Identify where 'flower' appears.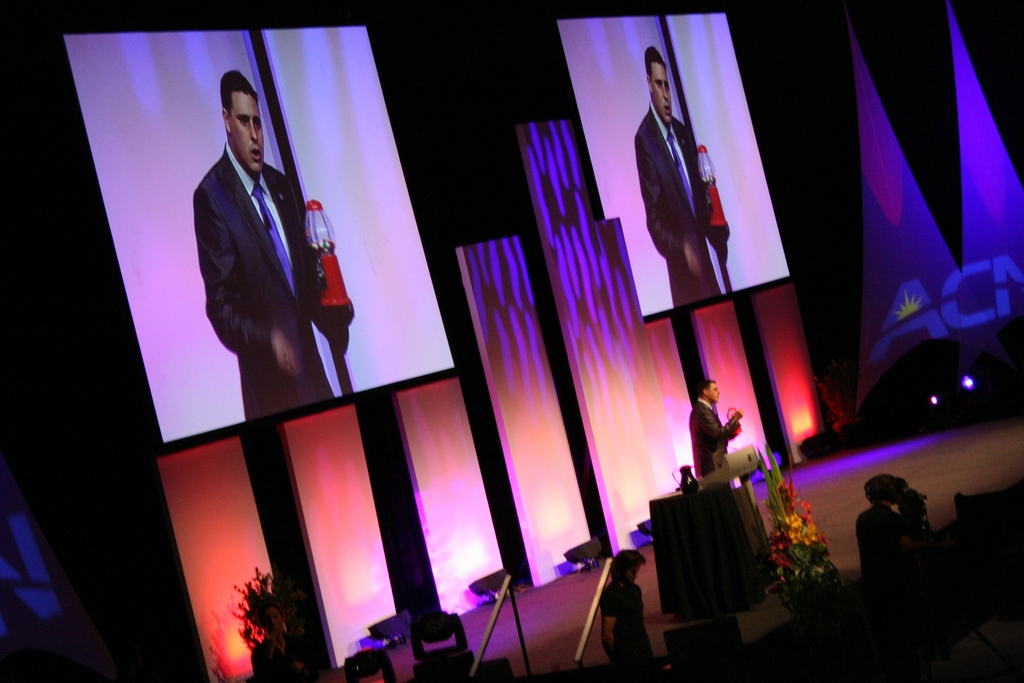
Appears at [left=789, top=513, right=804, bottom=530].
